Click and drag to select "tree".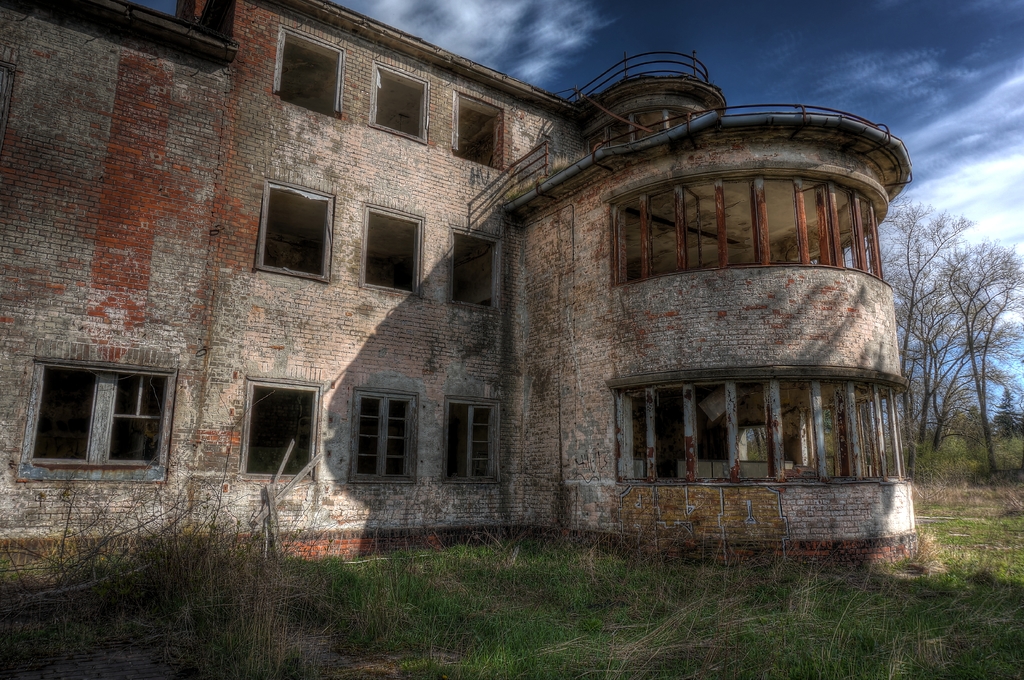
Selection: x1=902, y1=254, x2=987, y2=469.
